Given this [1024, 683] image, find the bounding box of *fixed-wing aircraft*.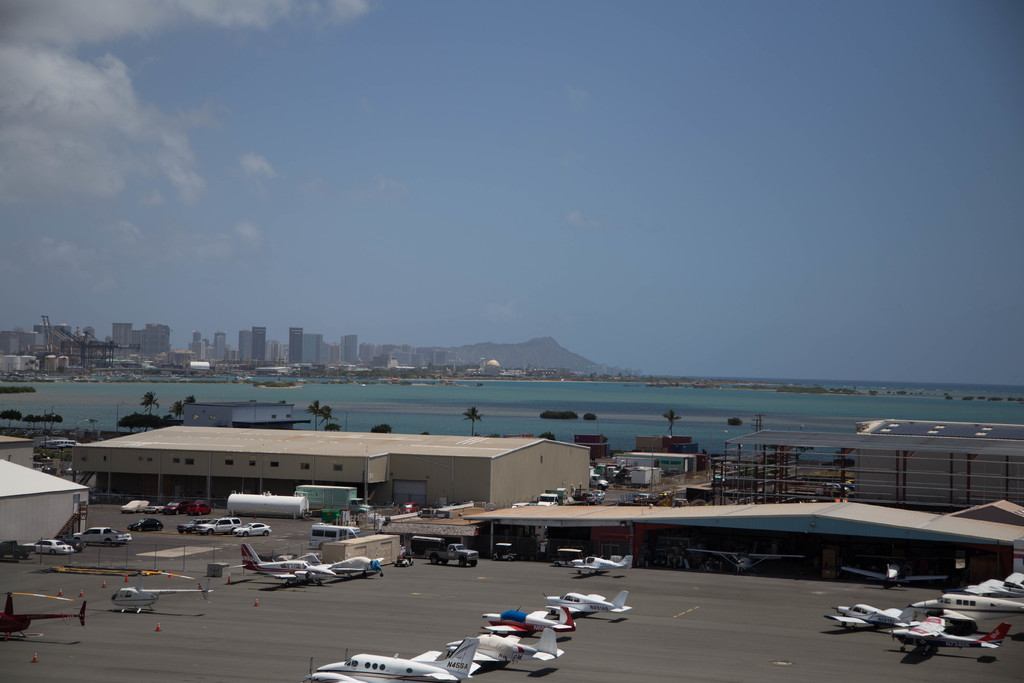
region(853, 548, 943, 587).
